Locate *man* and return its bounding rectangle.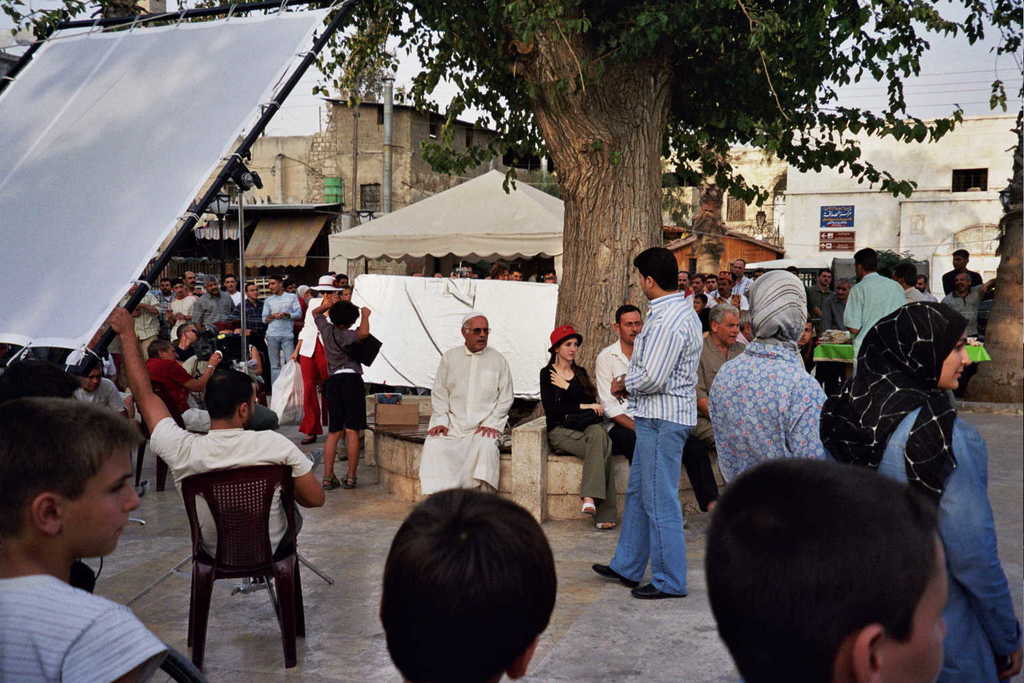
258:277:303:381.
